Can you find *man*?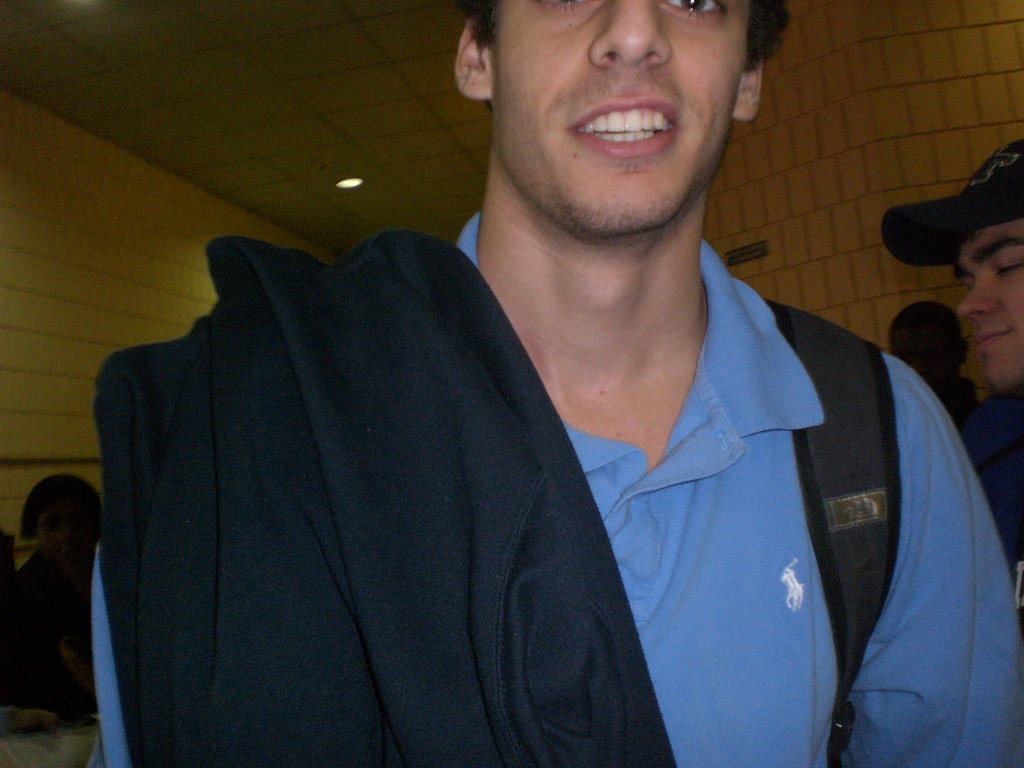
Yes, bounding box: [879, 137, 1023, 628].
